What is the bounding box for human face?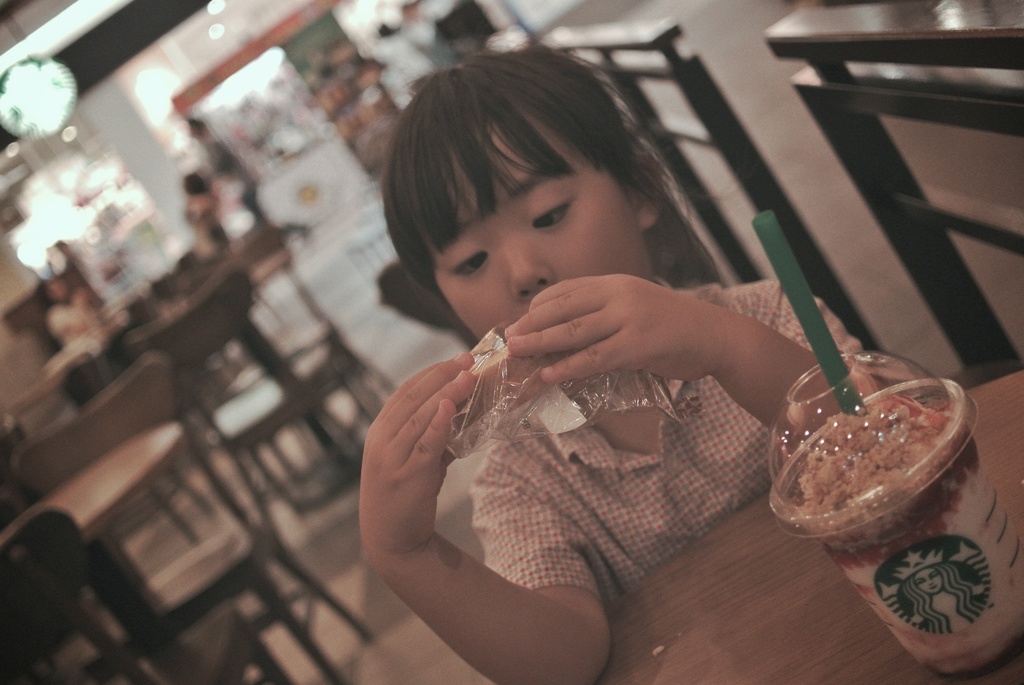
x1=440, y1=92, x2=645, y2=340.
